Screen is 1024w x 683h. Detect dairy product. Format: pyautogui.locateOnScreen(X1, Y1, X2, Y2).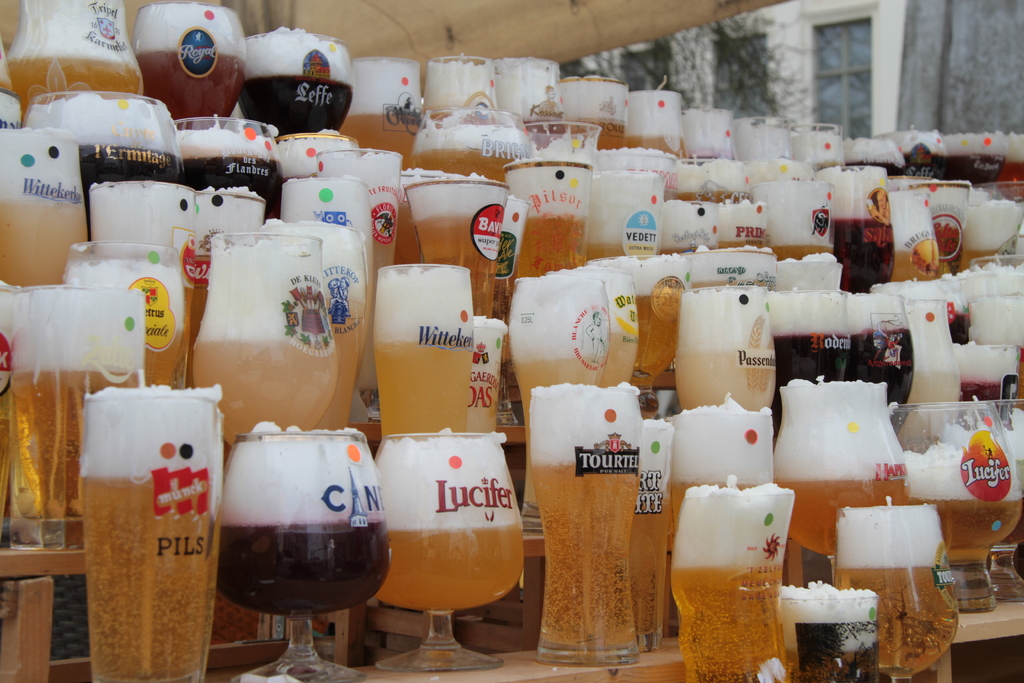
pyautogui.locateOnScreen(202, 243, 335, 347).
